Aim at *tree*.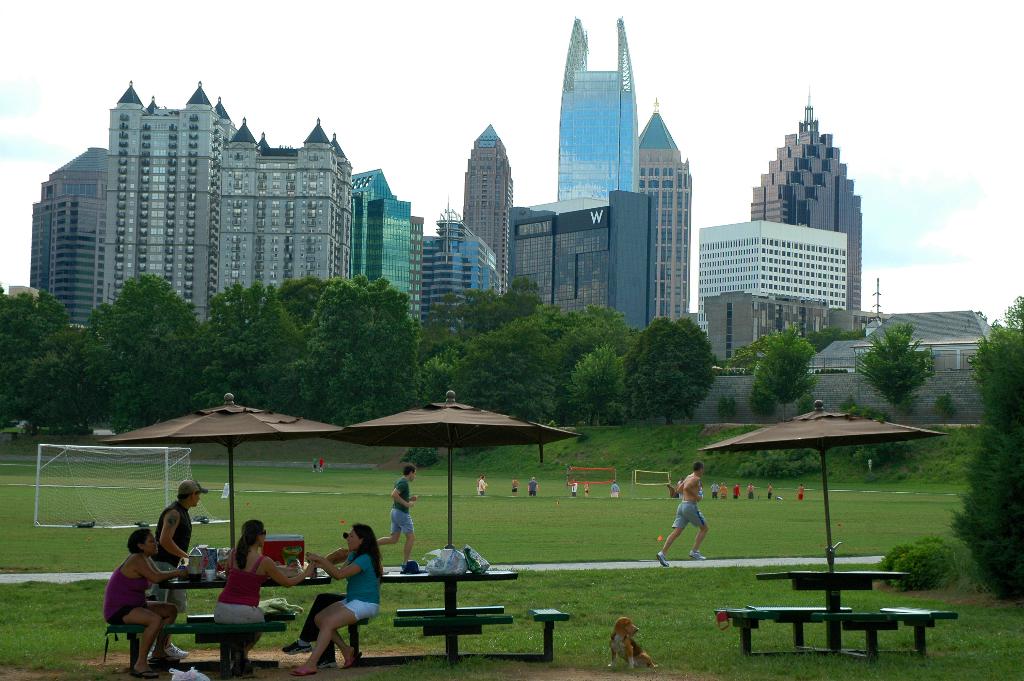
Aimed at l=797, t=326, r=870, b=354.
